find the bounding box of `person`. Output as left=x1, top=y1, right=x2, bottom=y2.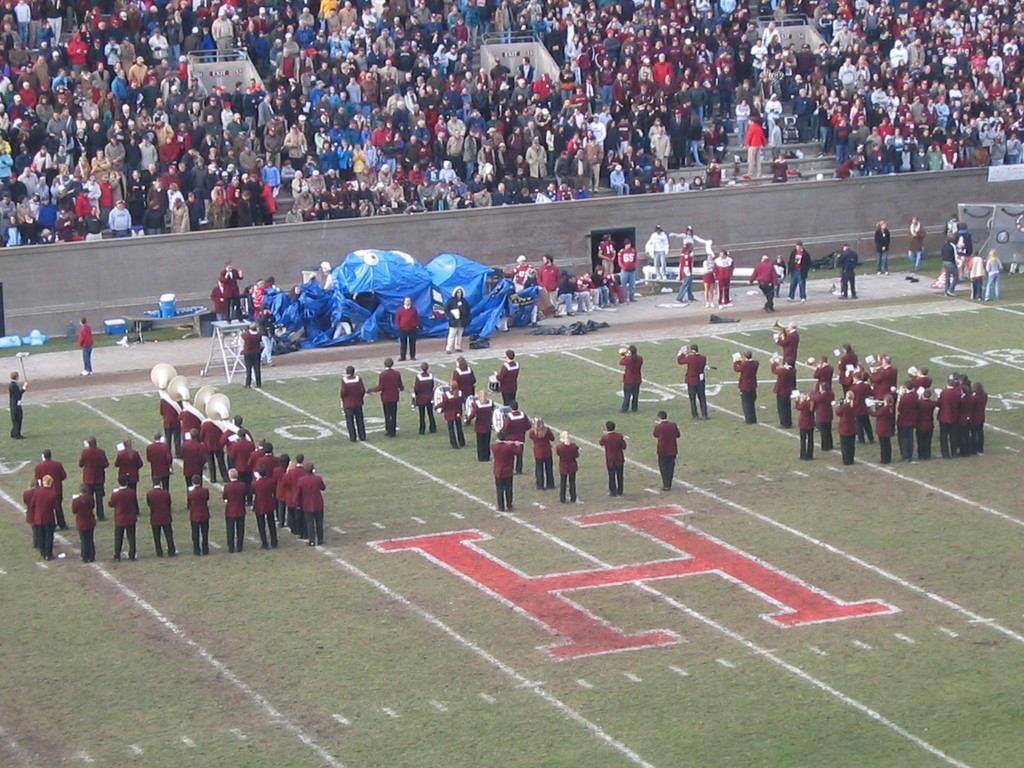
left=530, top=417, right=555, bottom=484.
